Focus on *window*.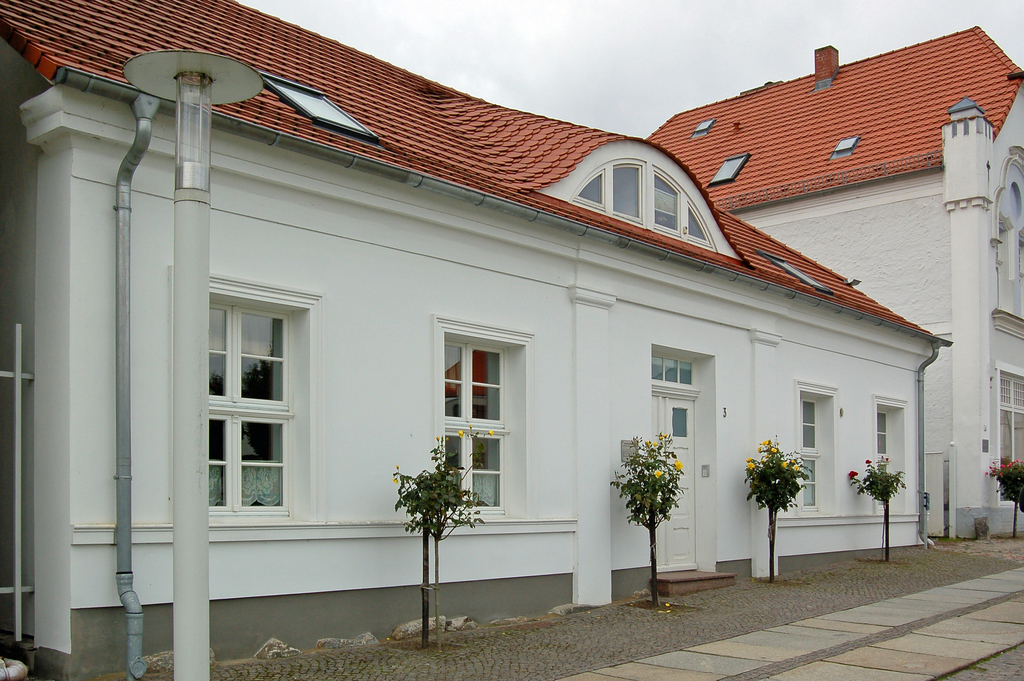
Focused at <box>803,399,816,508</box>.
